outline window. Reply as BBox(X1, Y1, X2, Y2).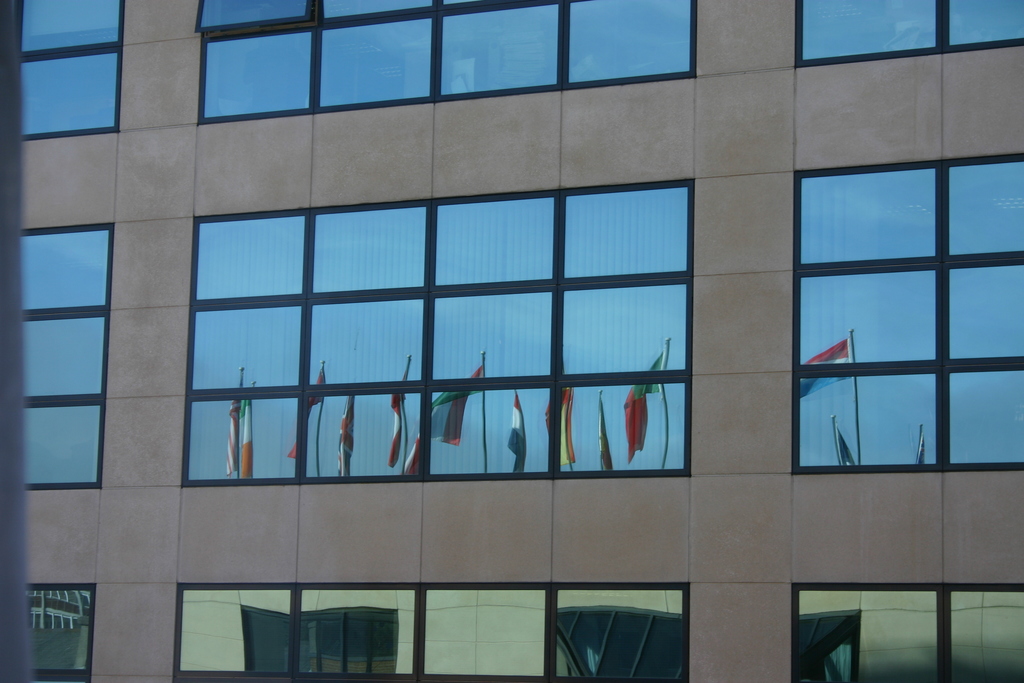
BBox(193, 0, 698, 124).
